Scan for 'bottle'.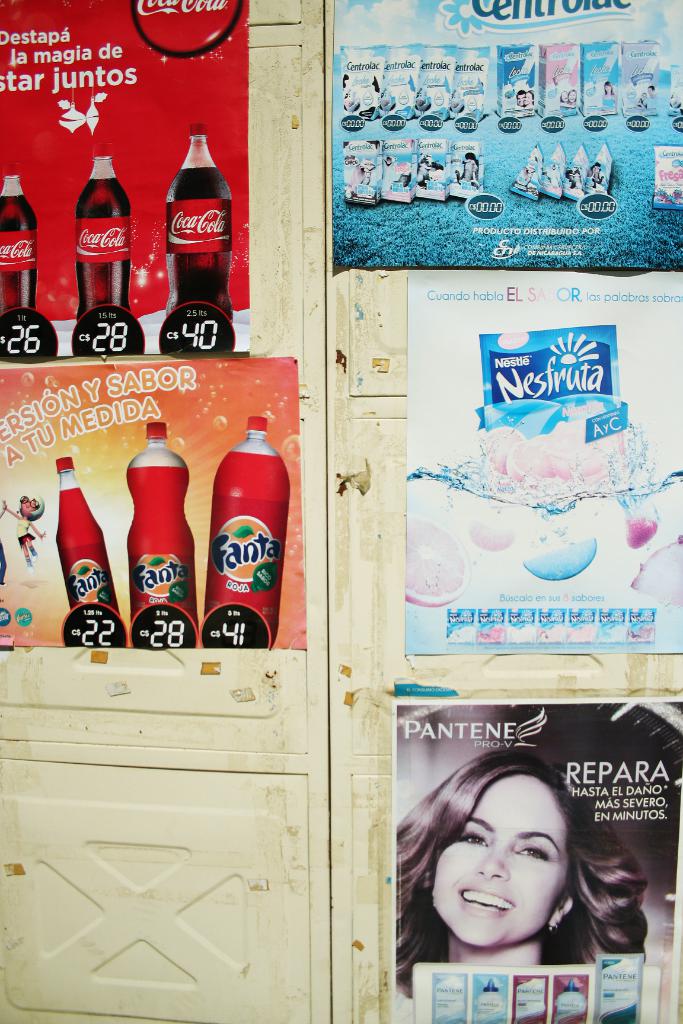
Scan result: [x1=0, y1=170, x2=40, y2=316].
